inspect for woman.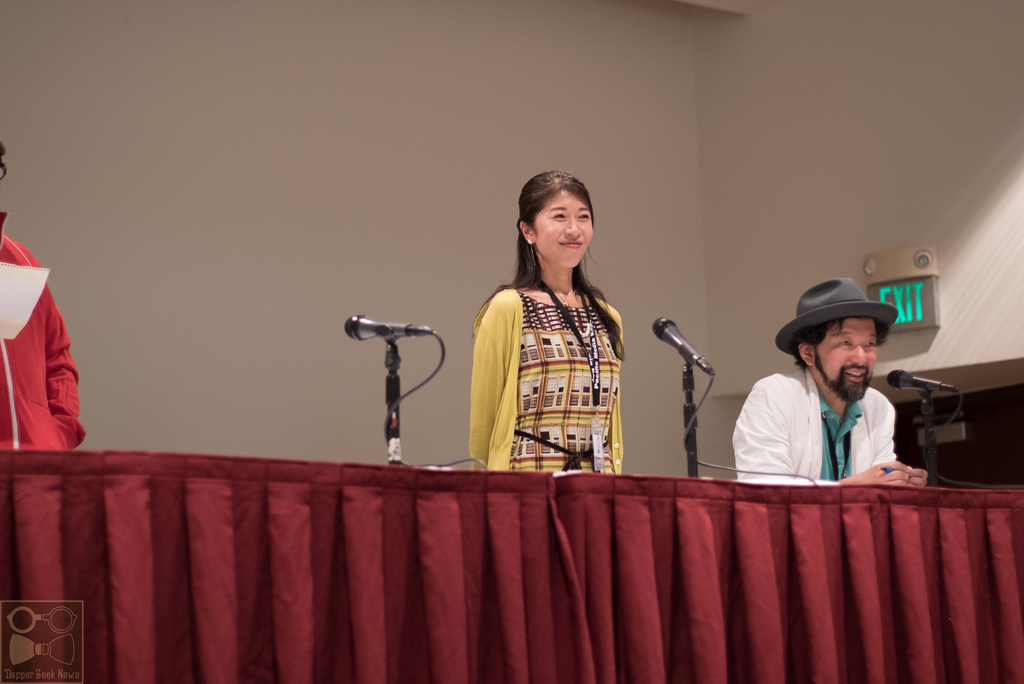
Inspection: 452/193/627/475.
